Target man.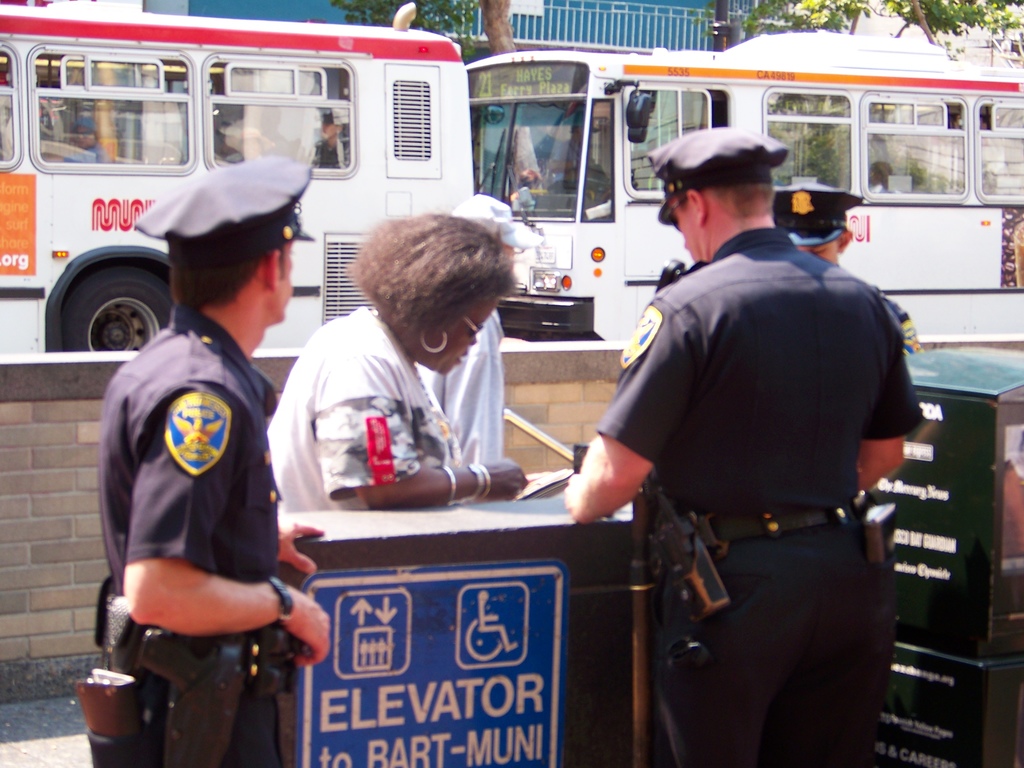
Target region: bbox=[412, 198, 543, 468].
